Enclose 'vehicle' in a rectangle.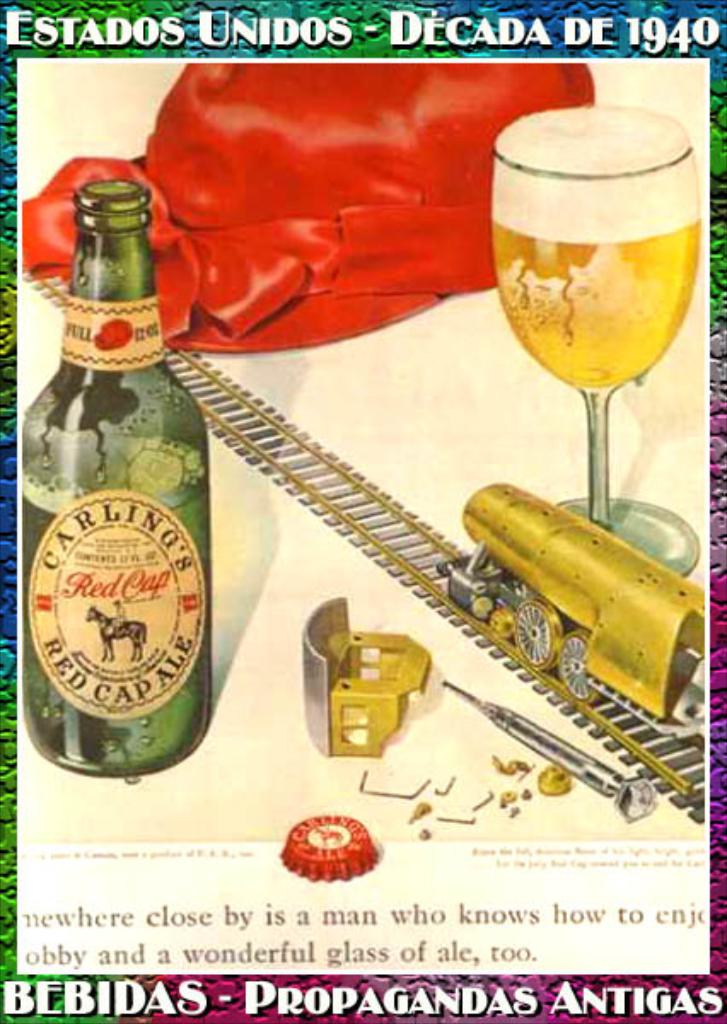
bbox=(439, 480, 710, 724).
